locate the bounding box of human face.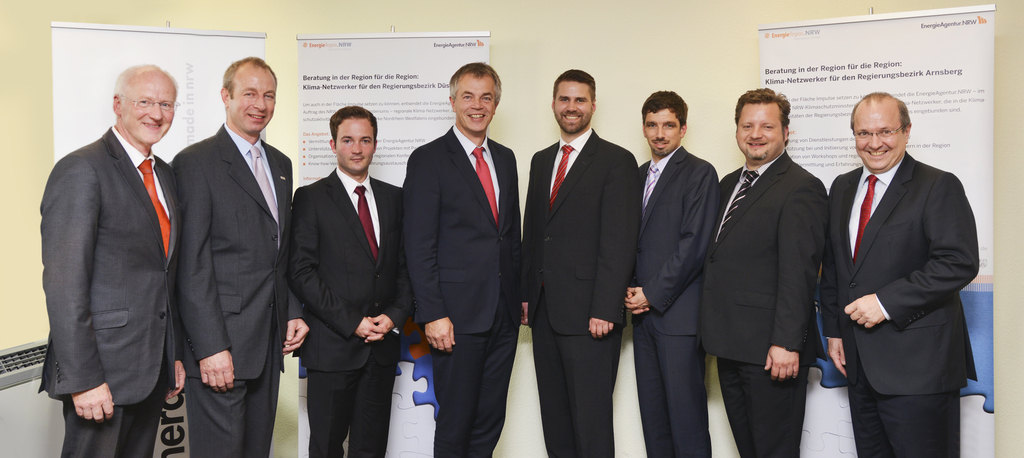
Bounding box: box=[337, 118, 378, 172].
